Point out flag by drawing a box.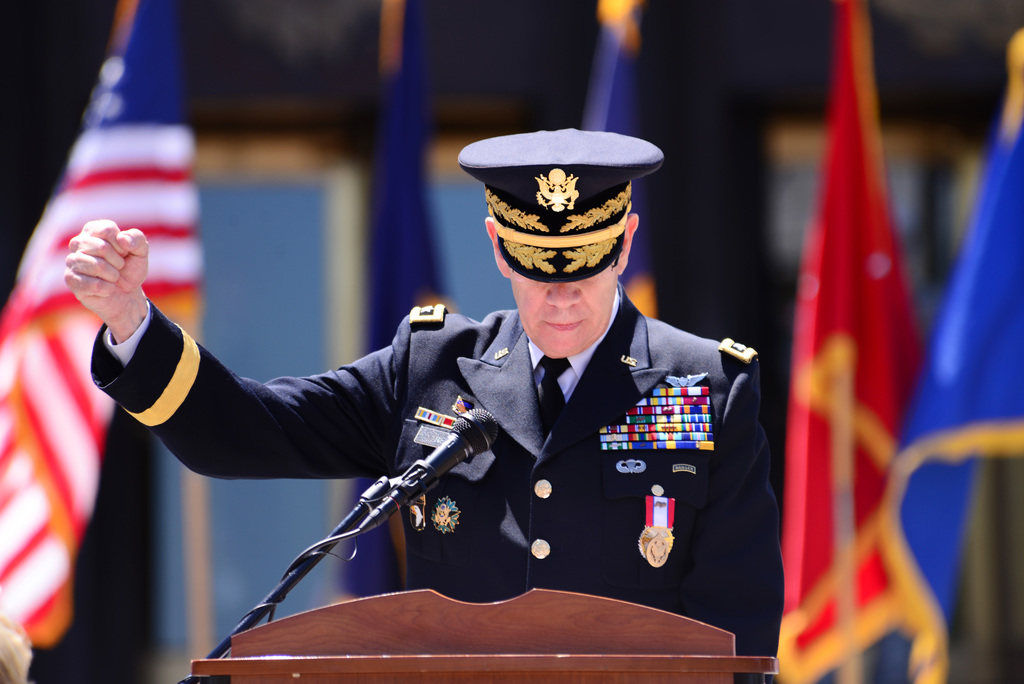
877, 23, 1021, 683.
